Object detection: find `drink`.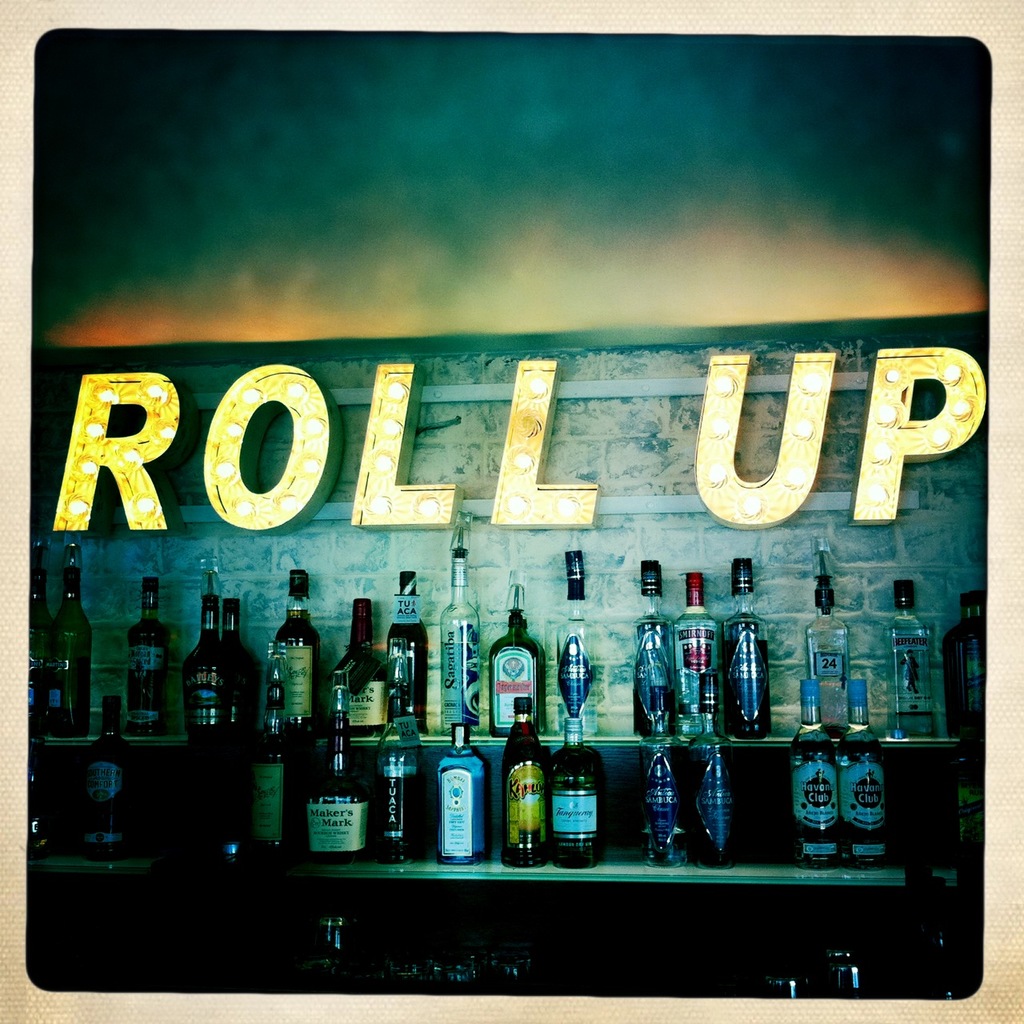
box(178, 571, 230, 742).
